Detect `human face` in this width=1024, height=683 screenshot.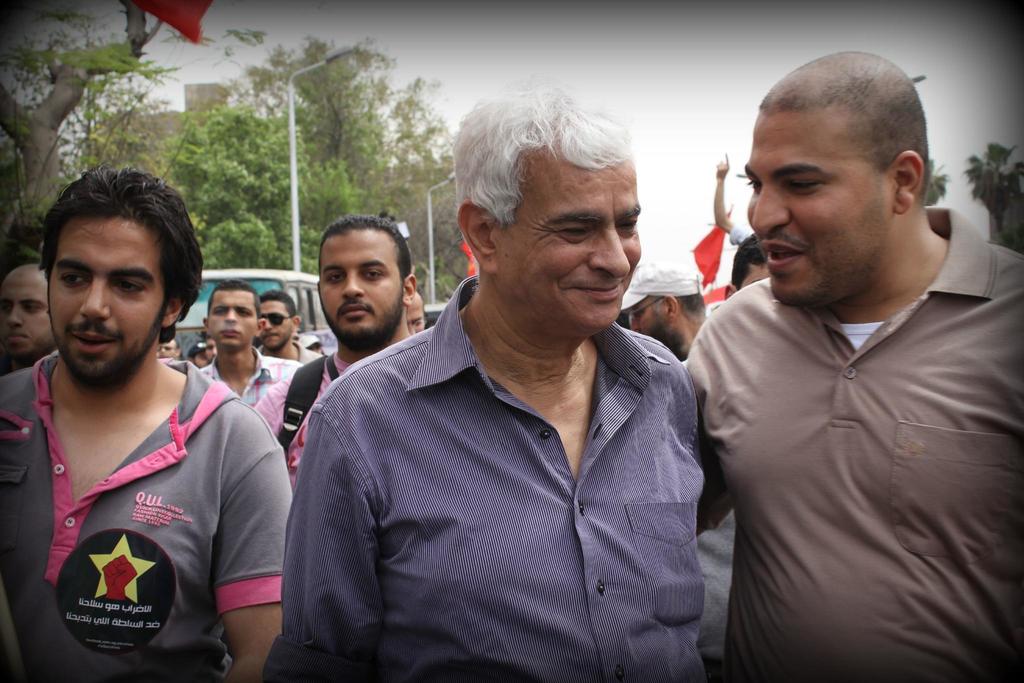
Detection: select_region(496, 152, 642, 332).
